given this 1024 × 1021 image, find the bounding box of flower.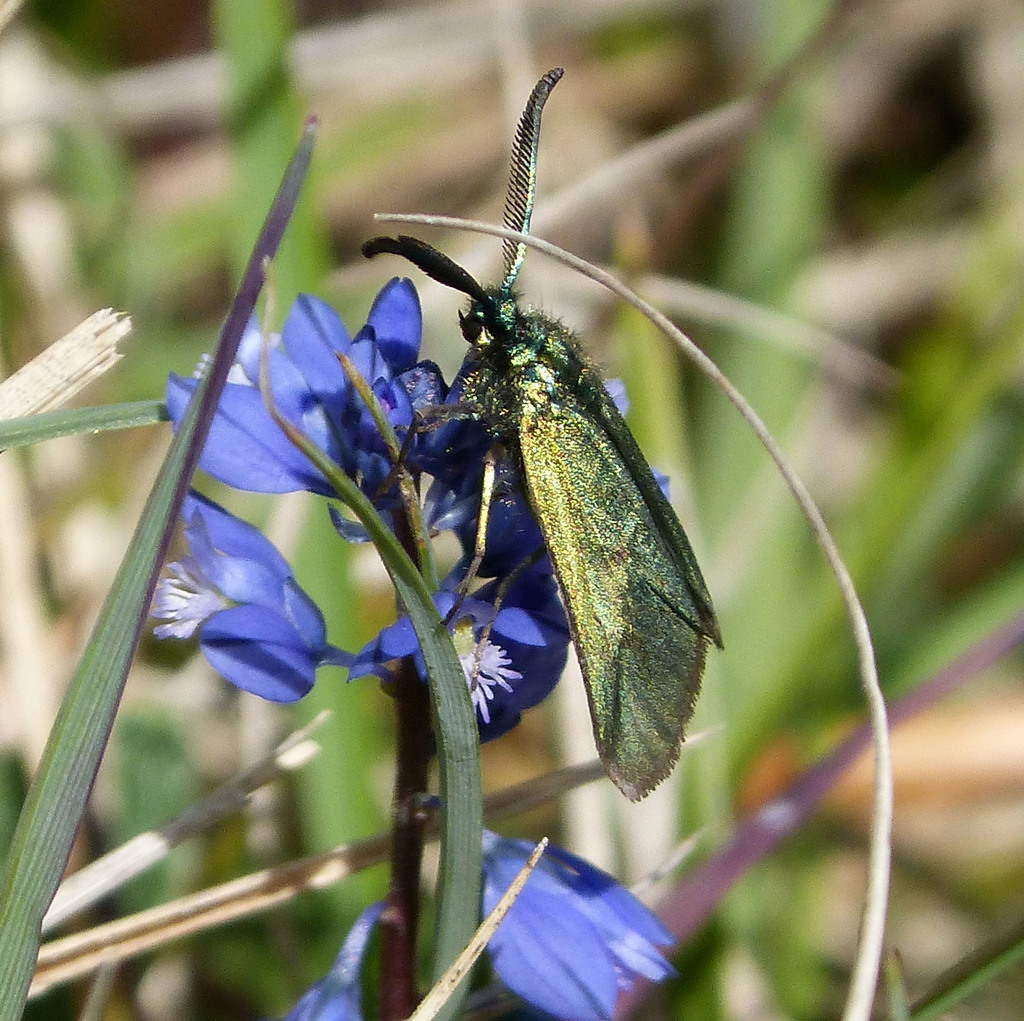
crop(157, 285, 419, 606).
